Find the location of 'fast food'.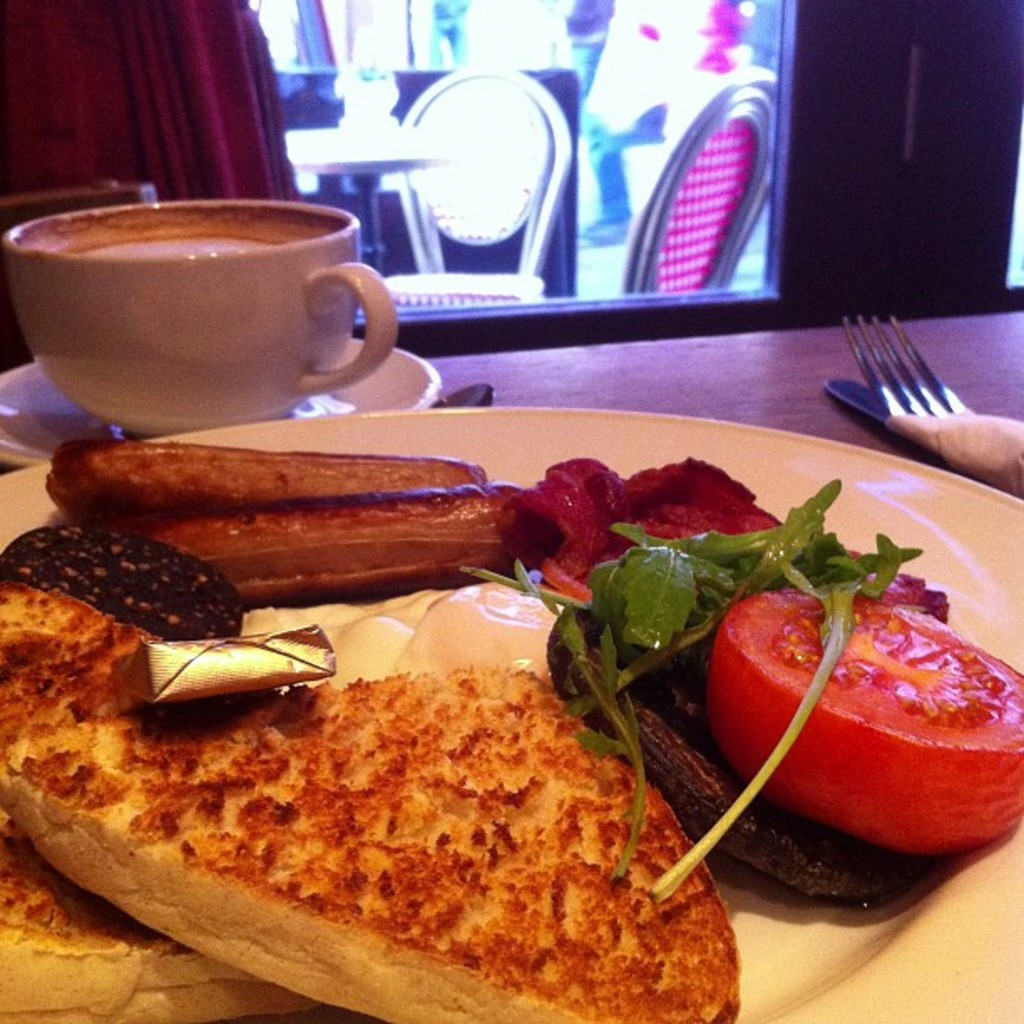
Location: 2, 529, 716, 1011.
